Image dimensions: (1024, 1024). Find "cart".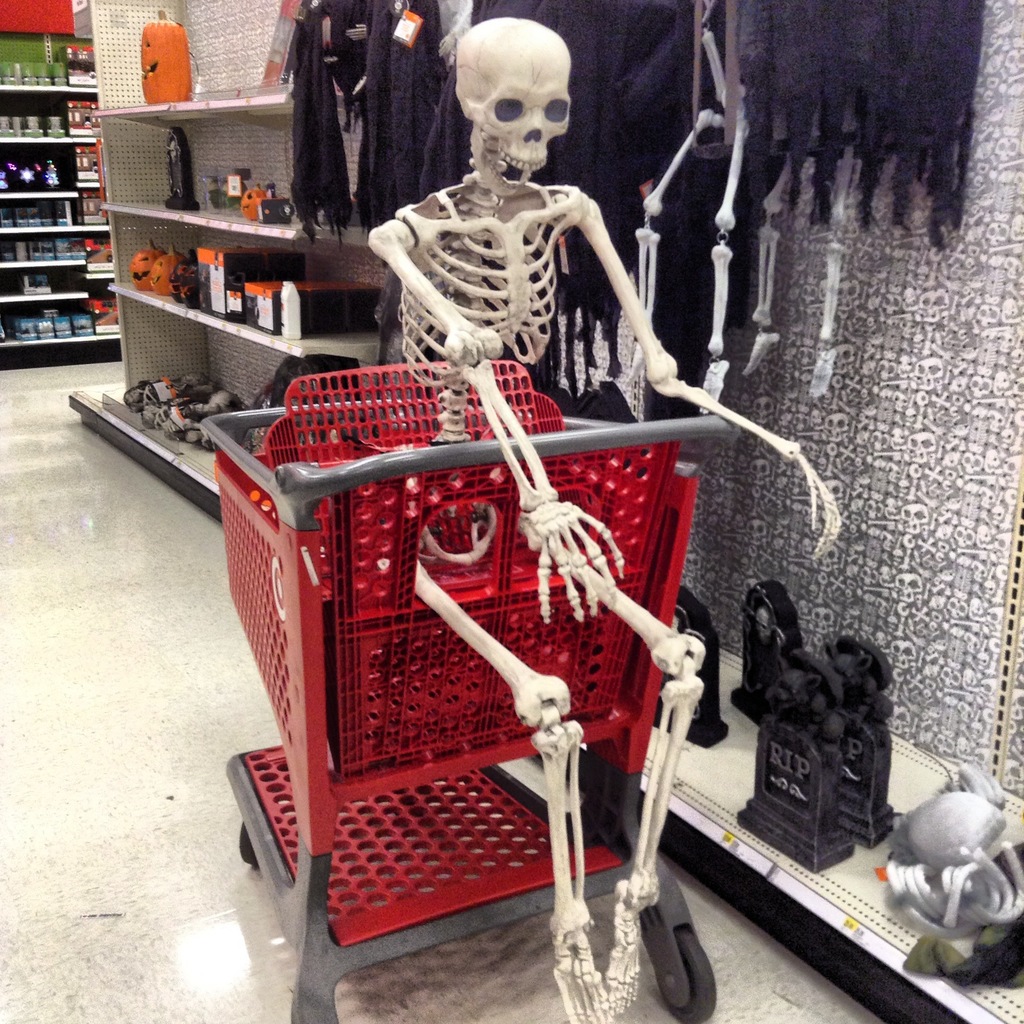
[x1=207, y1=363, x2=744, y2=1023].
